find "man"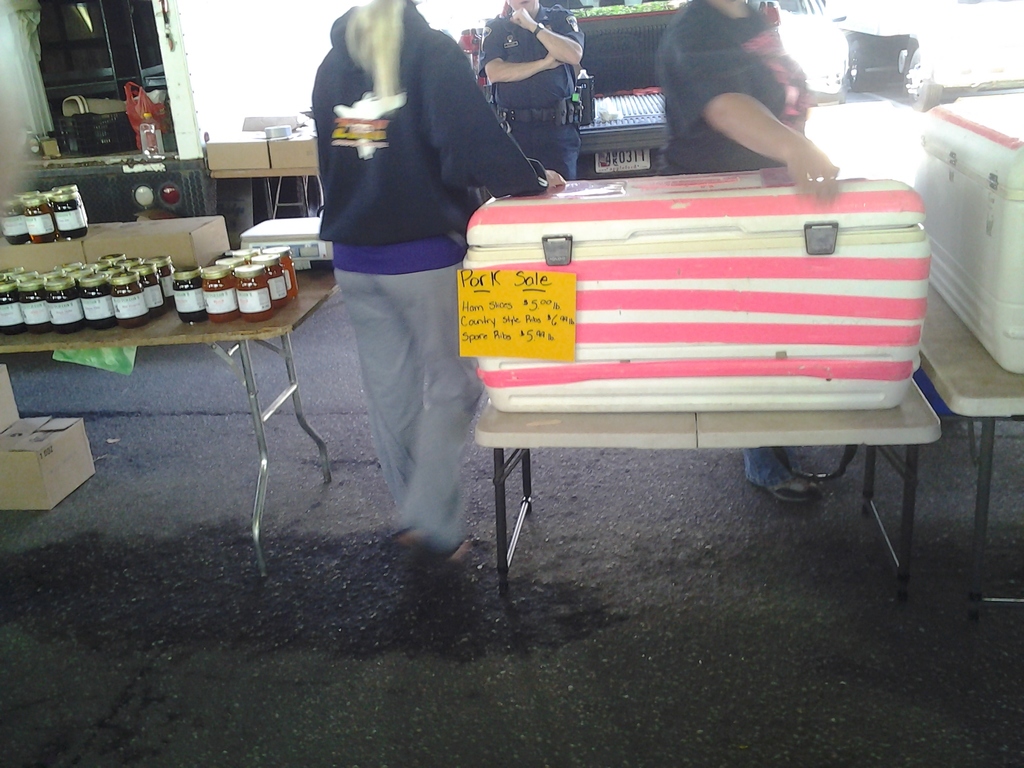
box=[475, 0, 590, 180]
